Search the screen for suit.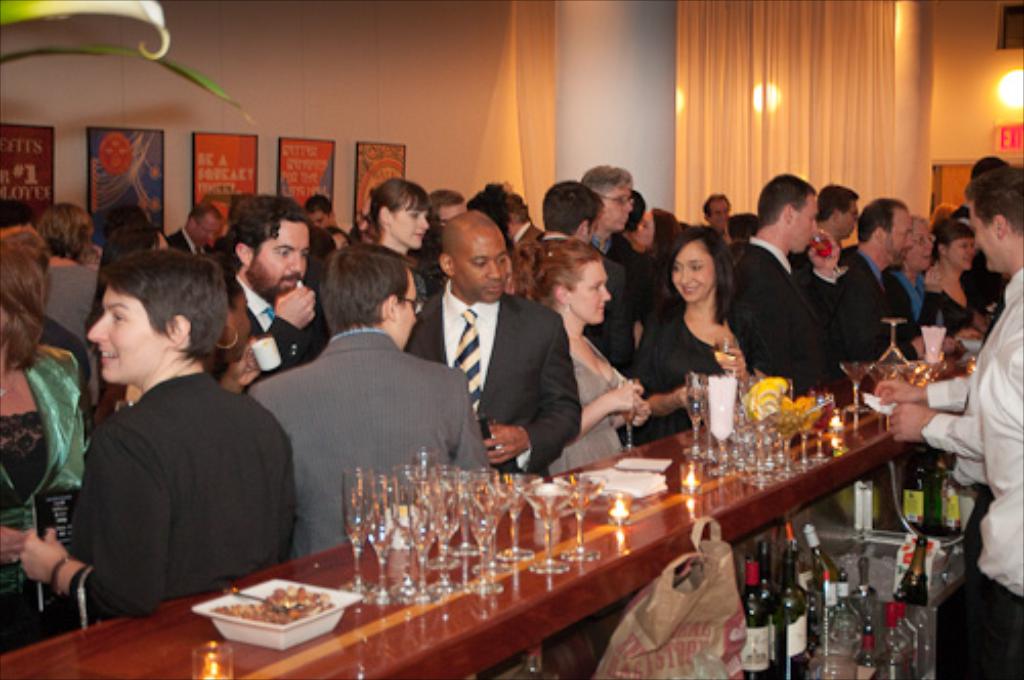
Found at BBox(840, 248, 920, 369).
